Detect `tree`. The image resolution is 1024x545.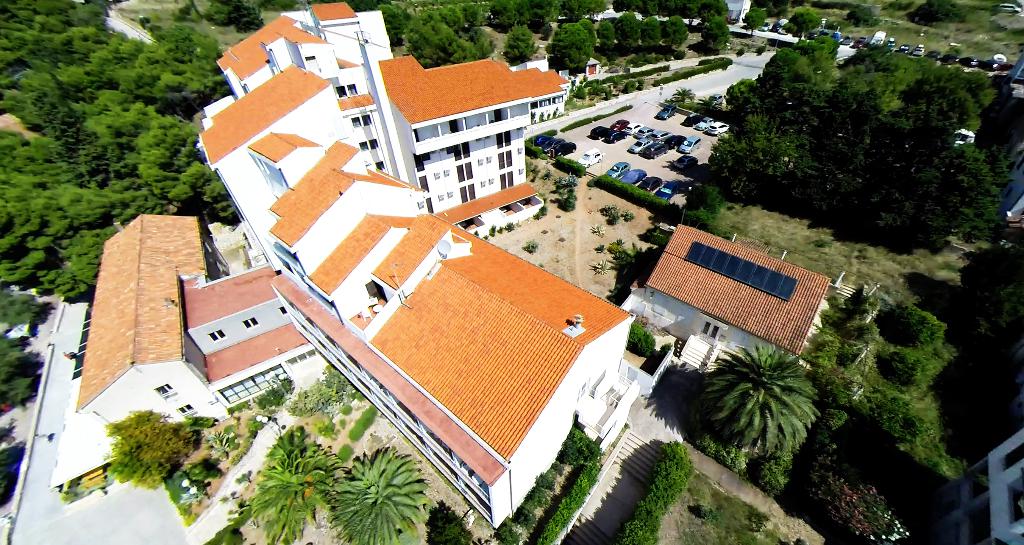
Rect(499, 22, 540, 65).
